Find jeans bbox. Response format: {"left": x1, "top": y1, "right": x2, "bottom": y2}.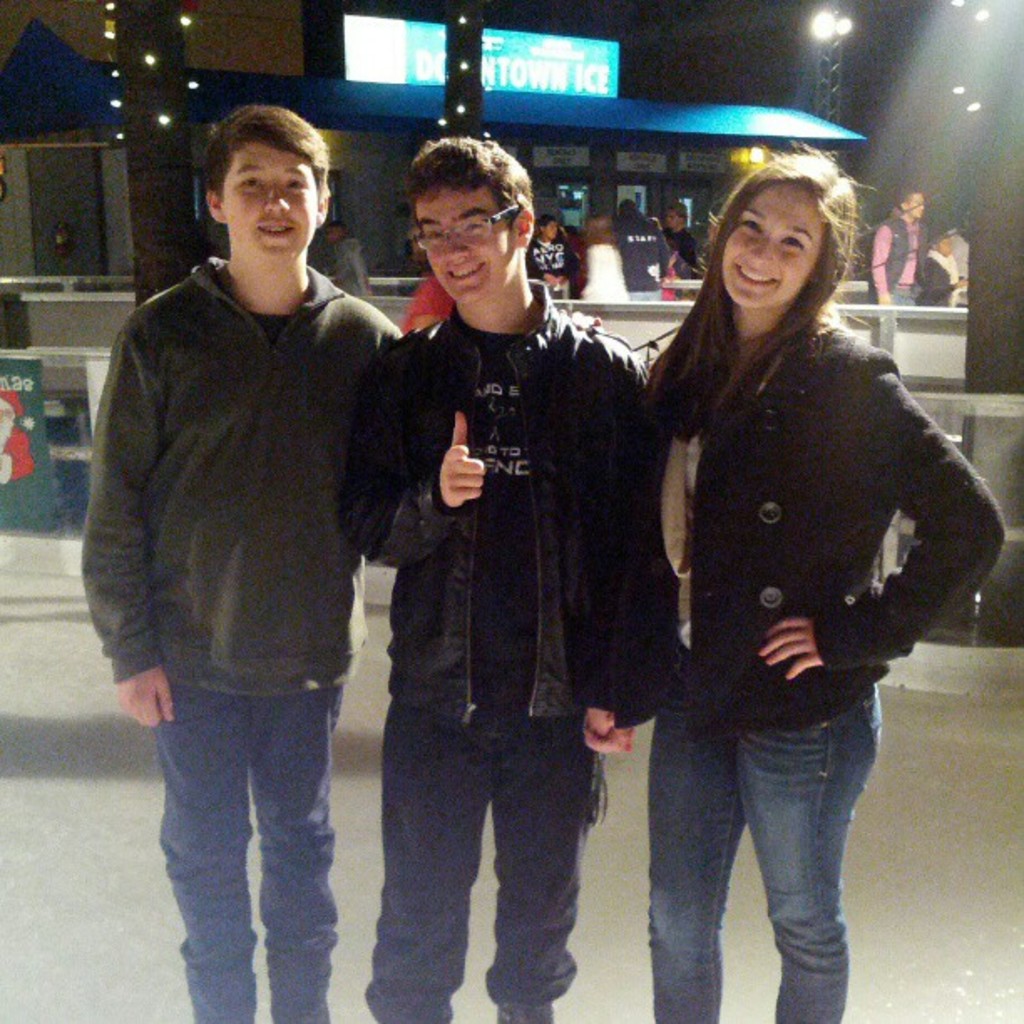
{"left": 146, "top": 678, "right": 351, "bottom": 1022}.
